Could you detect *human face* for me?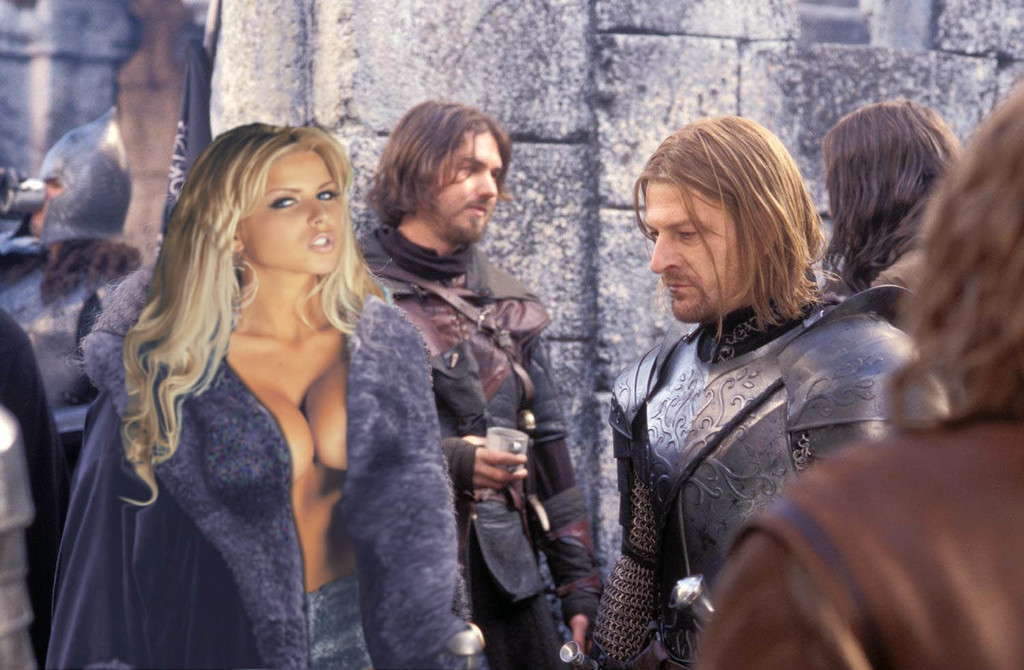
Detection result: box(647, 182, 724, 324).
